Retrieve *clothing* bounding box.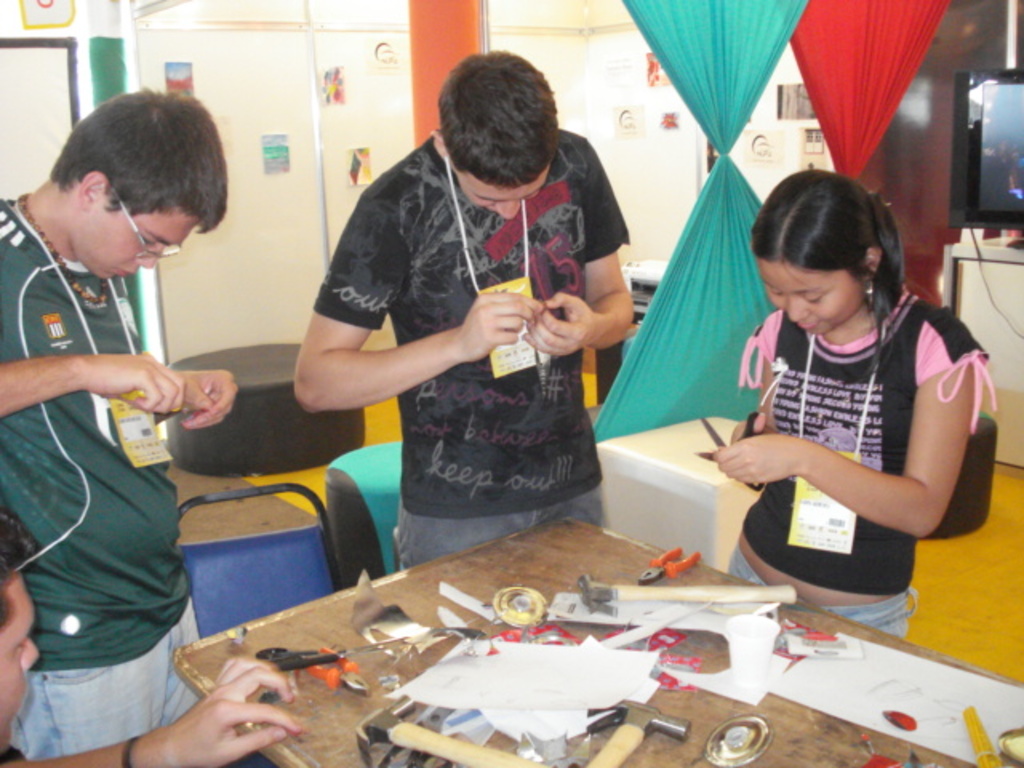
Bounding box: detection(315, 107, 640, 547).
